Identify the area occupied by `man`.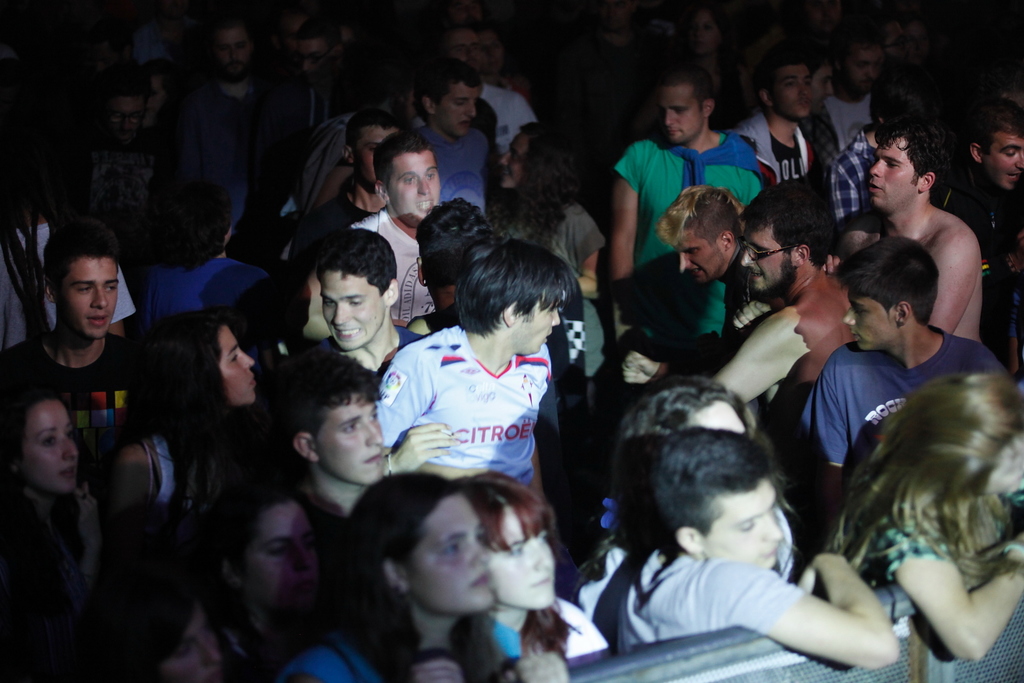
Area: <box>710,180,853,406</box>.
